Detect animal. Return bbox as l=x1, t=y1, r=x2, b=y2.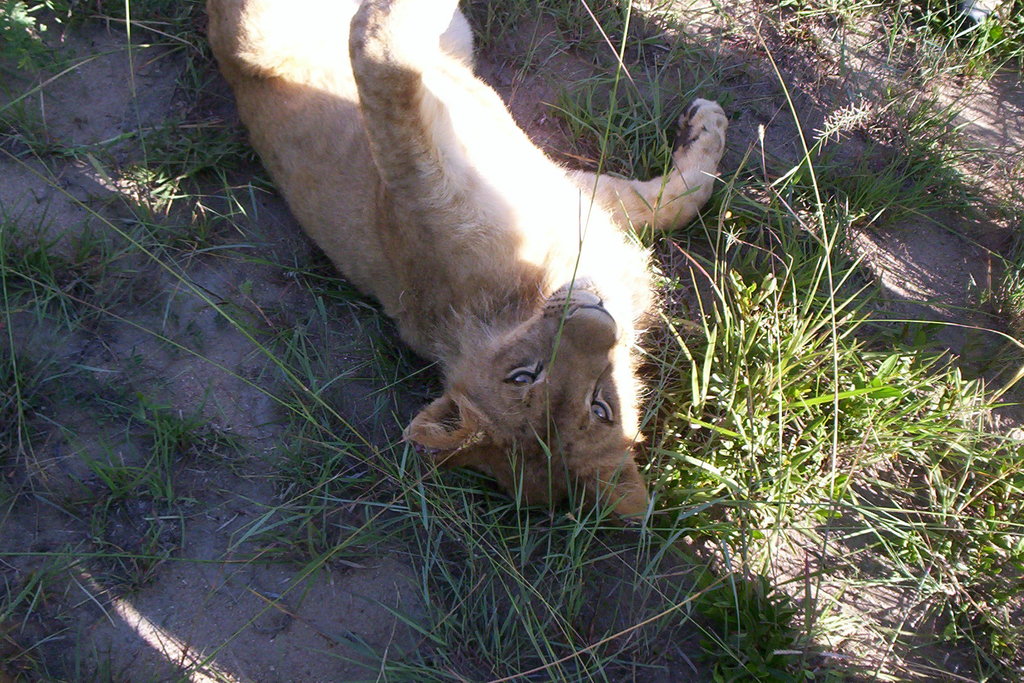
l=204, t=0, r=729, b=527.
